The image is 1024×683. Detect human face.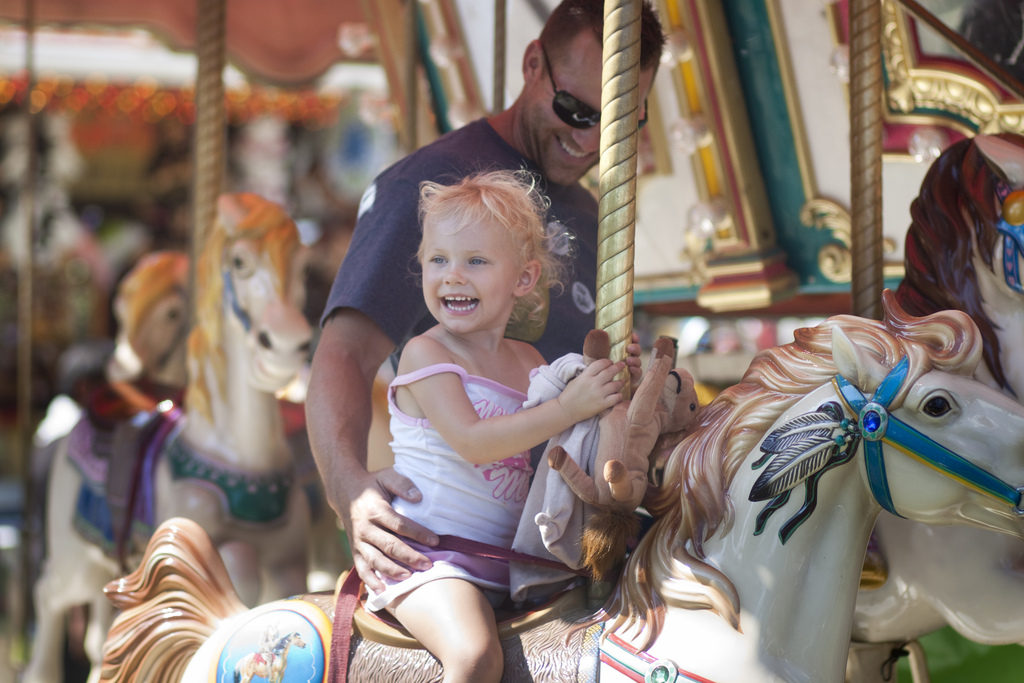
Detection: (417,202,522,334).
